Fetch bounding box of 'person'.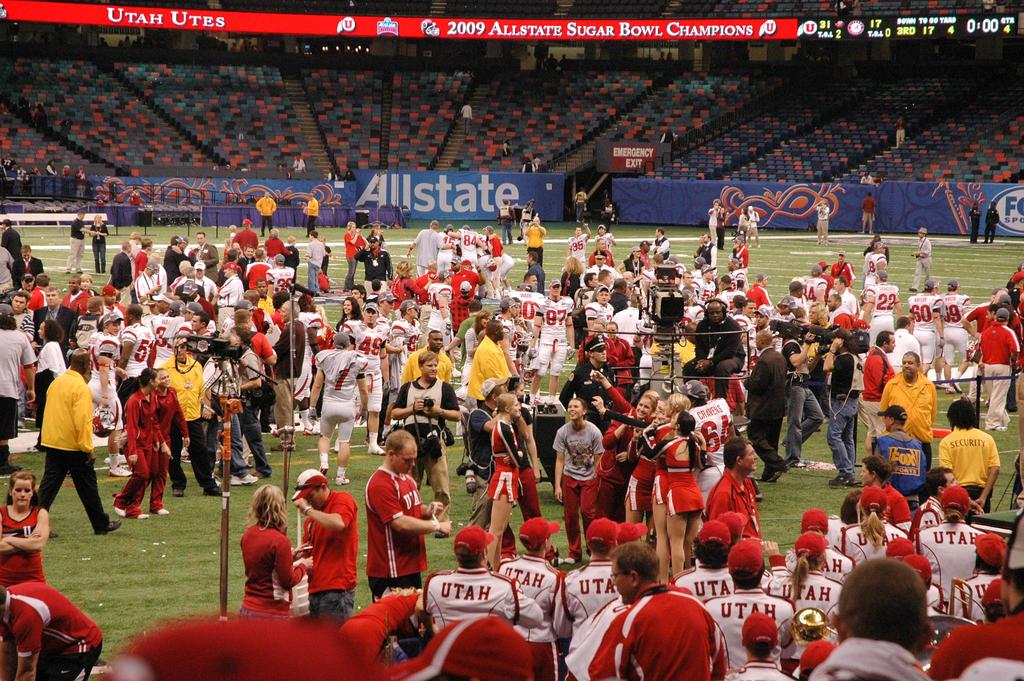
Bbox: bbox(253, 186, 276, 235).
